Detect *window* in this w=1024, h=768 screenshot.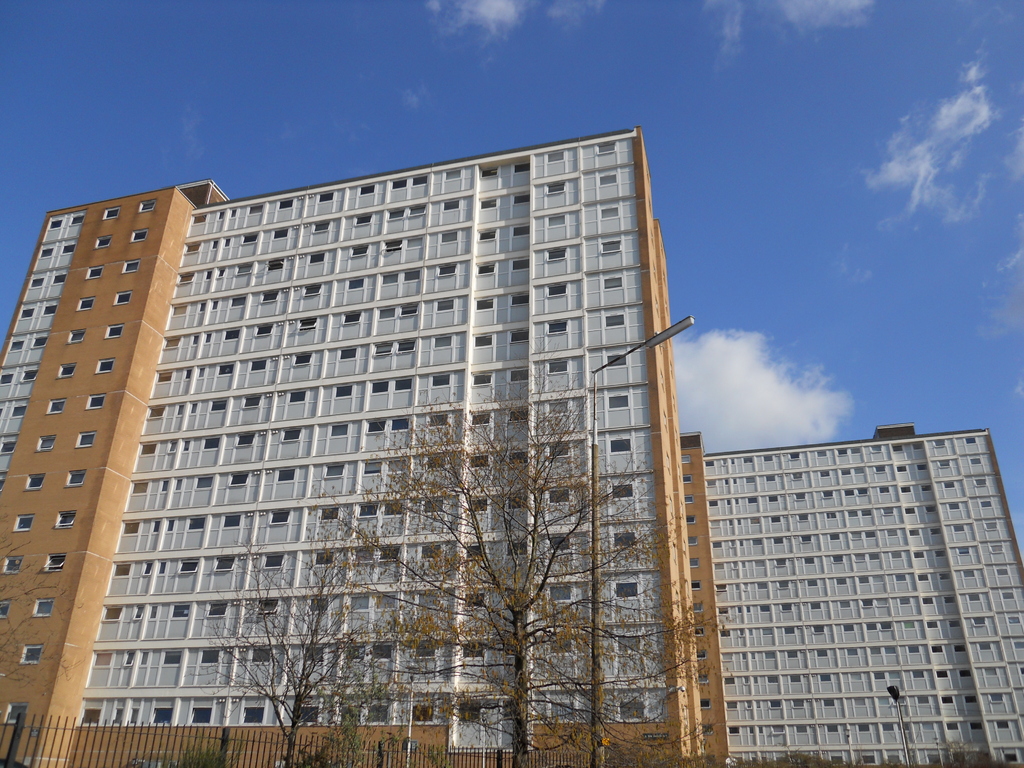
Detection: bbox=(928, 645, 944, 655).
